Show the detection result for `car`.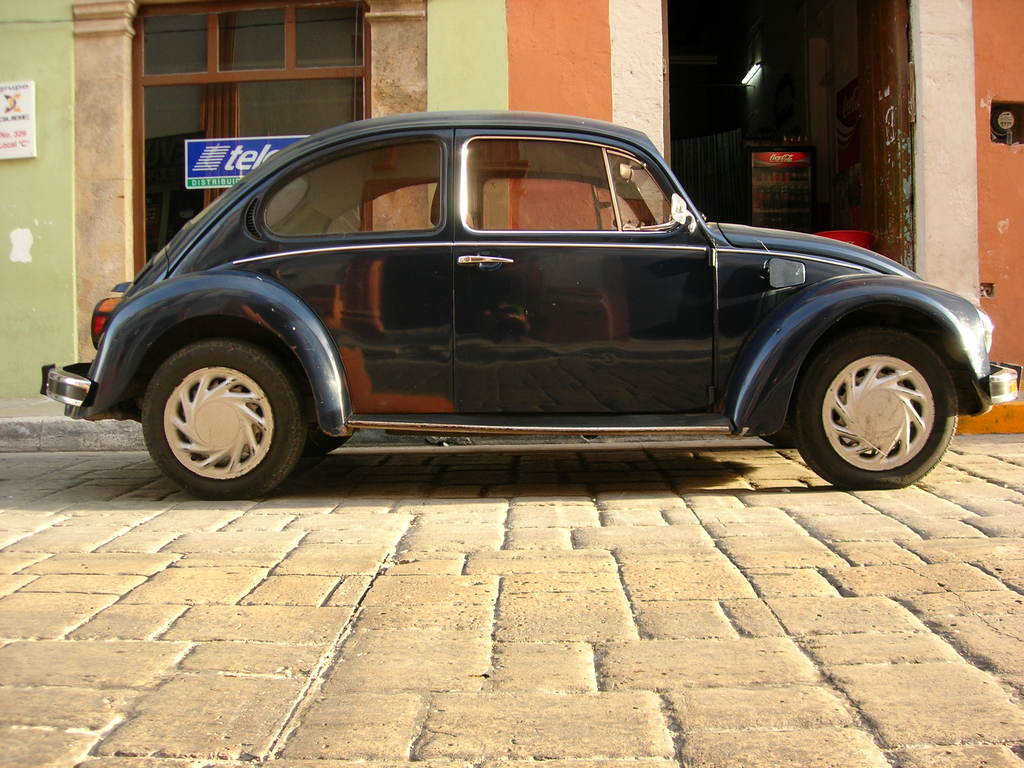
pyautogui.locateOnScreen(62, 117, 1023, 515).
